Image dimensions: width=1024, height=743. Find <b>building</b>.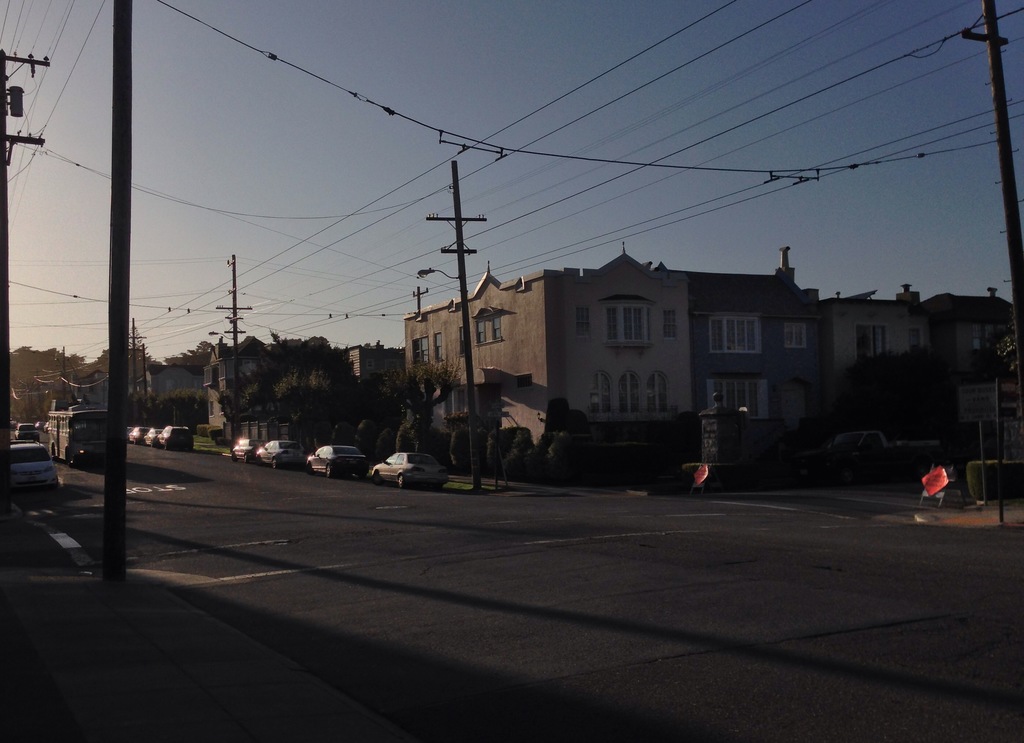
<bbox>934, 288, 1016, 437</bbox>.
